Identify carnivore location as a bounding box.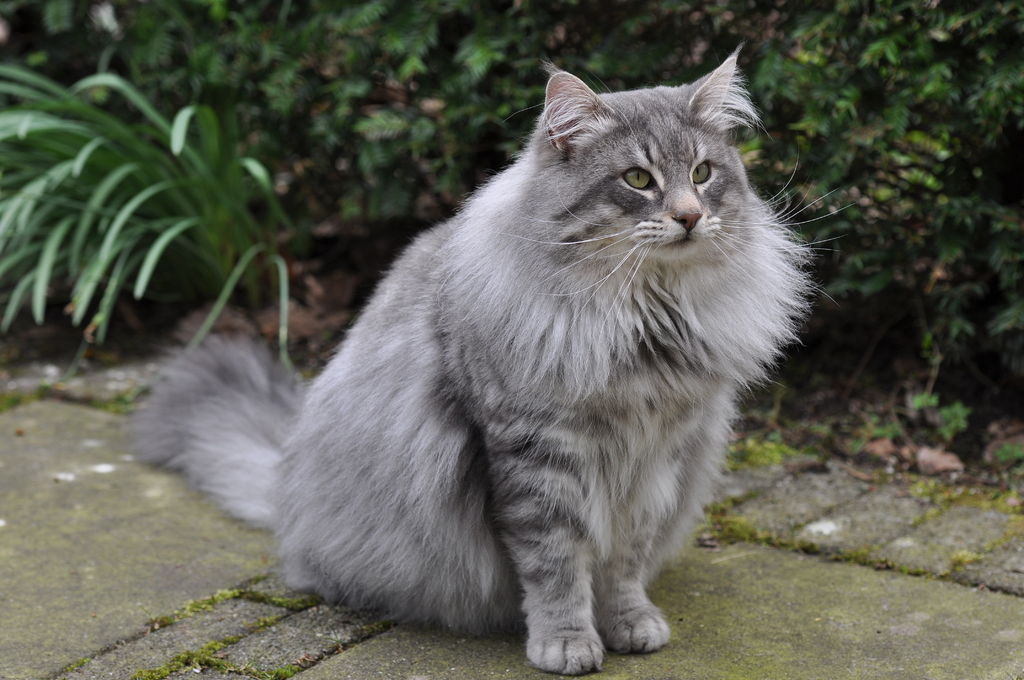
{"left": 125, "top": 48, "right": 838, "bottom": 669}.
